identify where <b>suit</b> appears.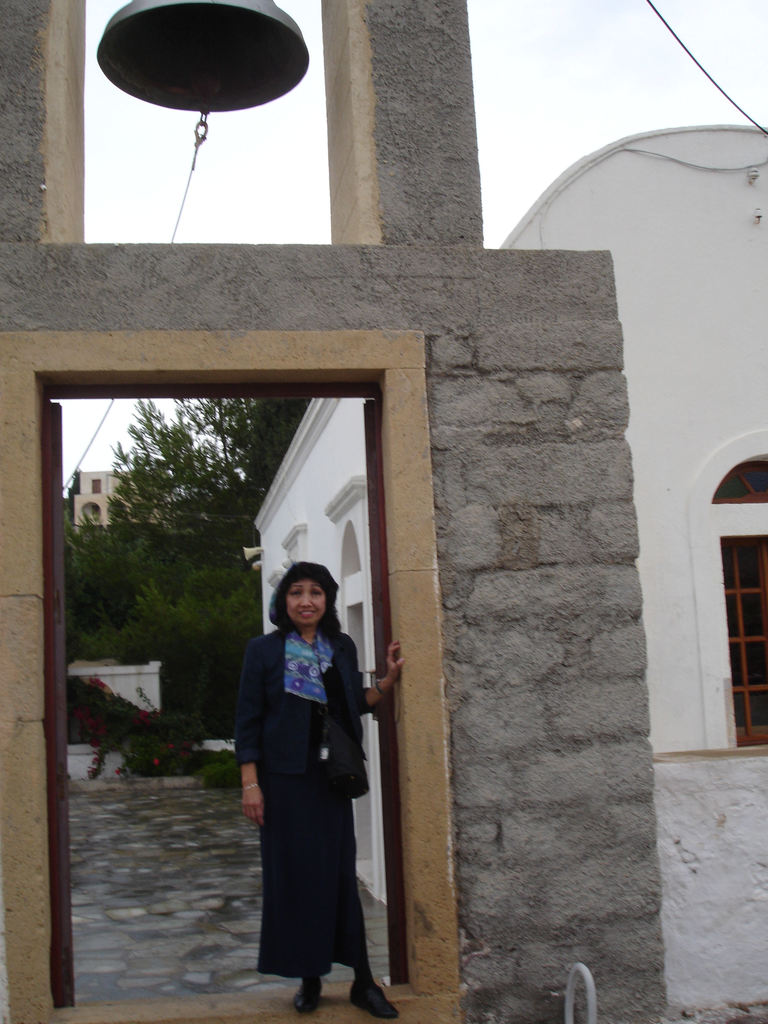
Appears at 233:565:383:1002.
